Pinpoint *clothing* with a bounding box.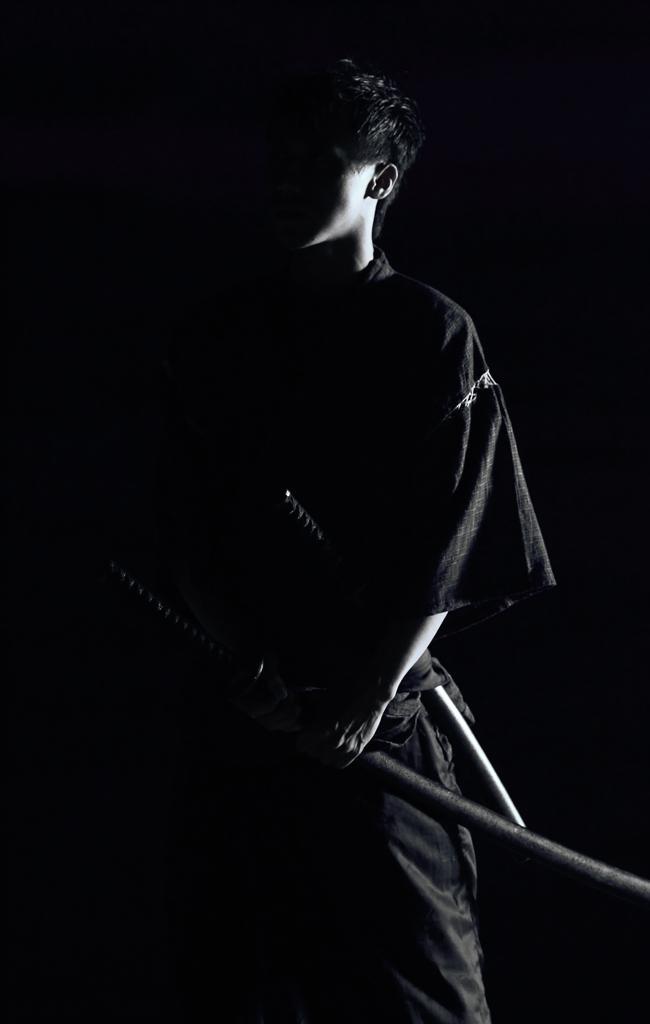
<region>176, 241, 559, 1023</region>.
